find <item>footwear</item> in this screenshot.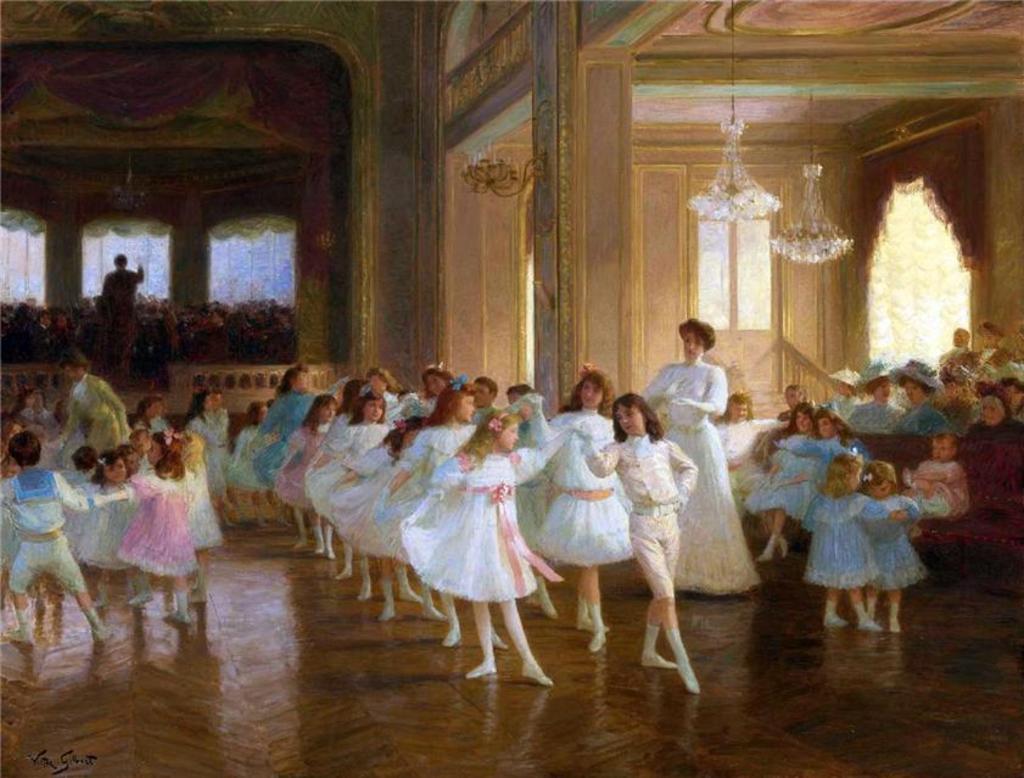
The bounding box for <item>footwear</item> is x1=329 y1=548 x2=335 y2=559.
